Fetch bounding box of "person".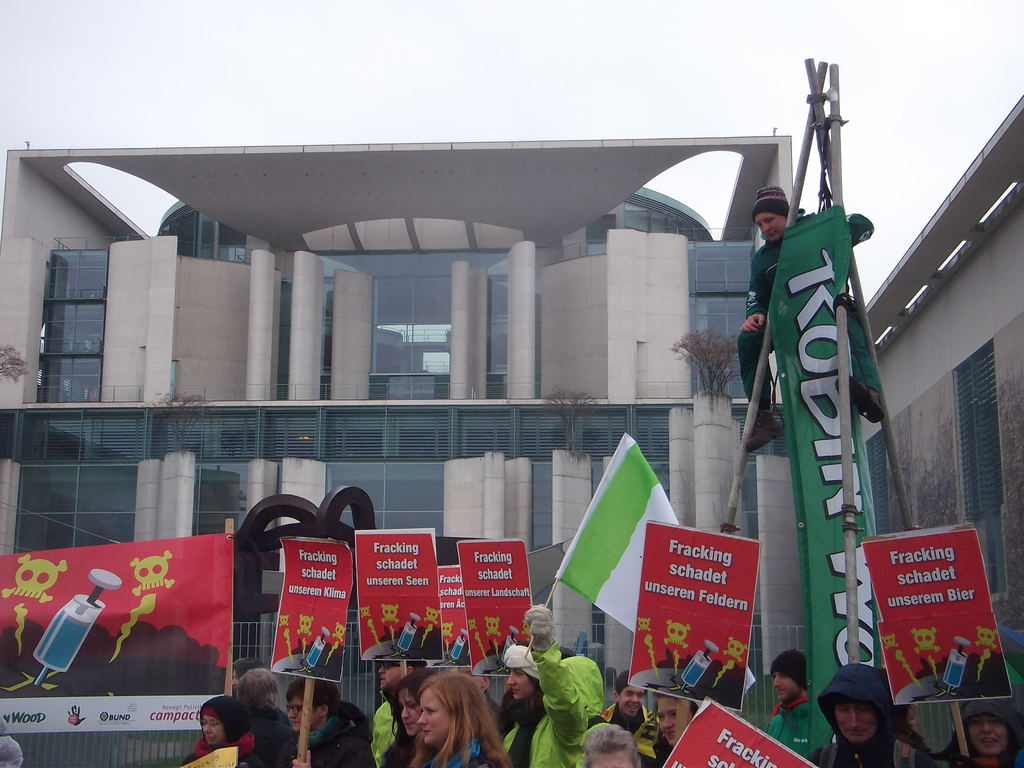
Bbox: bbox=(737, 183, 889, 452).
